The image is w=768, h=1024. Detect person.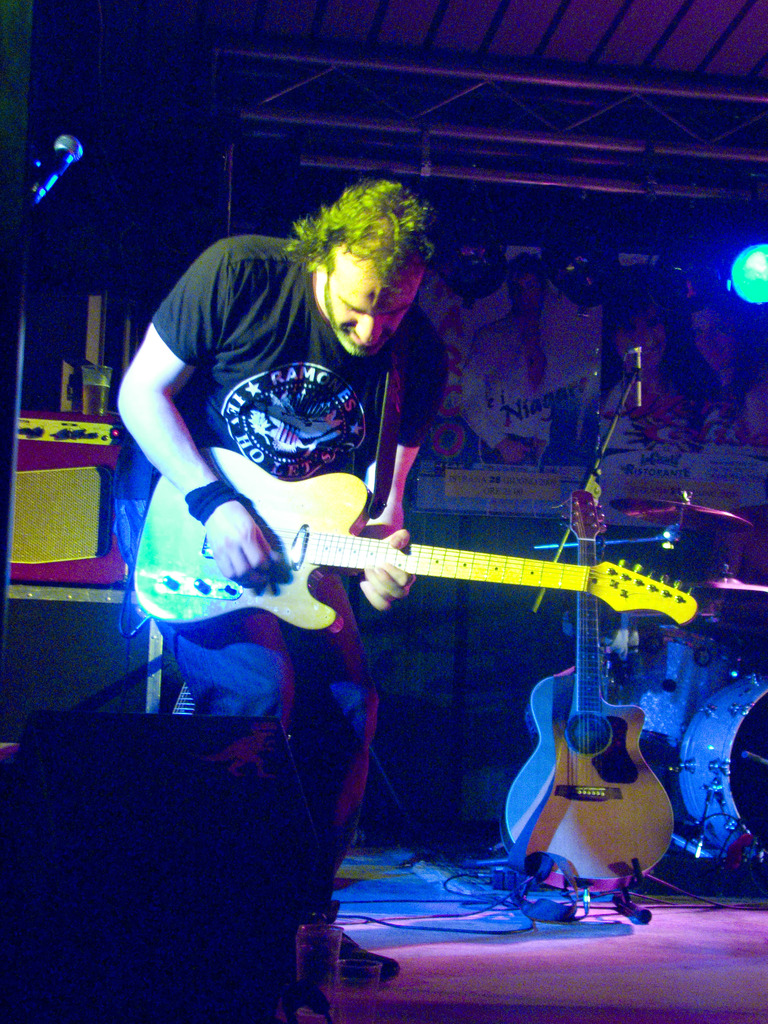
Detection: 599, 259, 712, 452.
